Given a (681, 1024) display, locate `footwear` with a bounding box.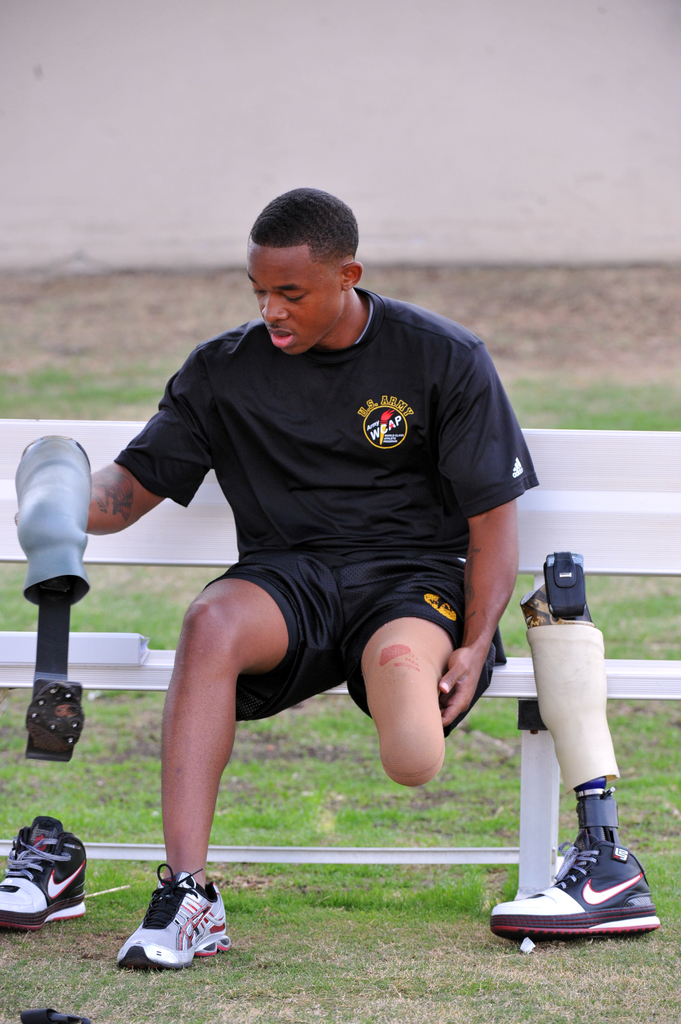
Located: BBox(490, 826, 662, 938).
